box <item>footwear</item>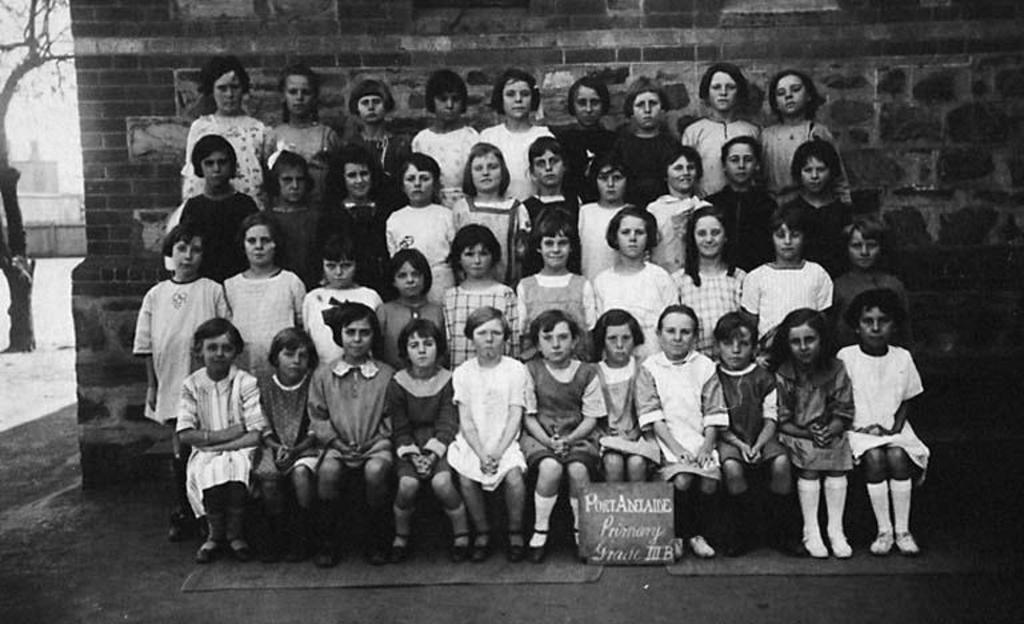
box=[568, 521, 579, 556]
